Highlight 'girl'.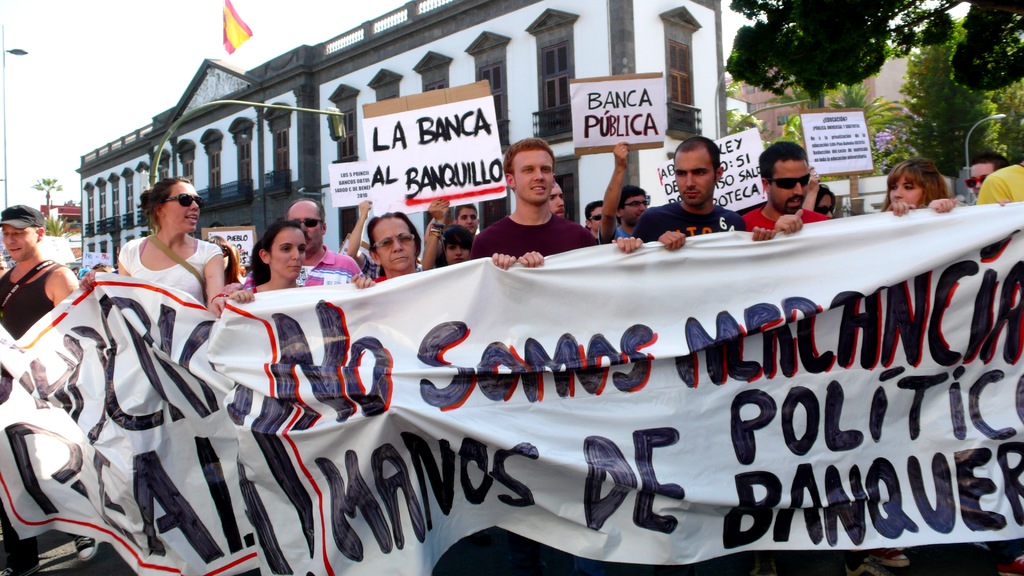
Highlighted region: select_region(867, 154, 959, 212).
